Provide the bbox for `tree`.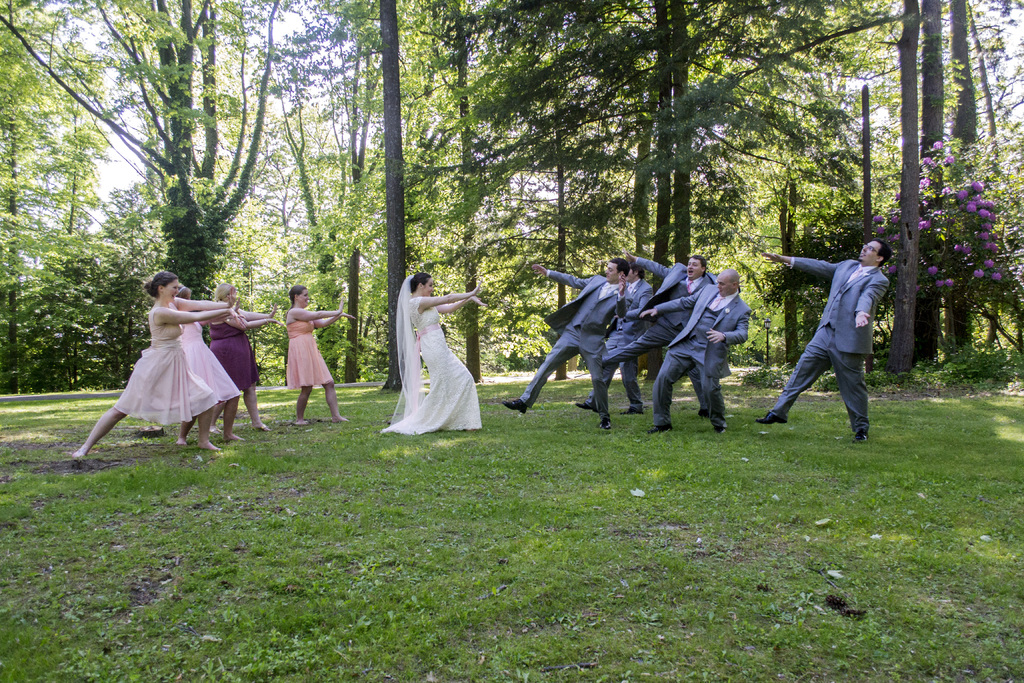
x1=551, y1=27, x2=568, y2=383.
